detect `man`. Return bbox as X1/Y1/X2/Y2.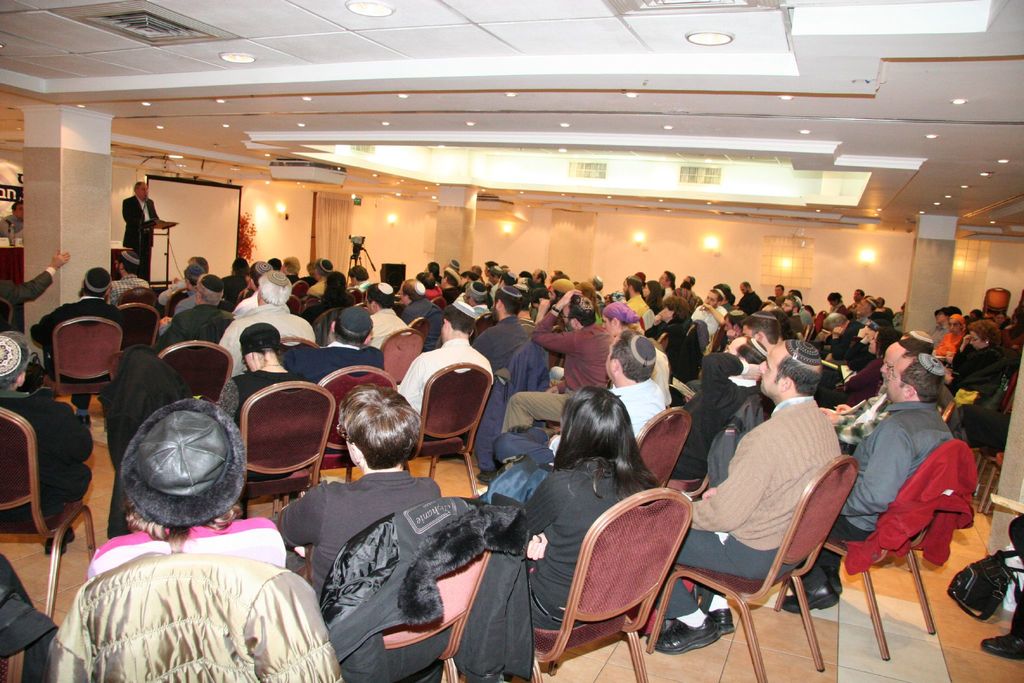
691/288/730/347.
